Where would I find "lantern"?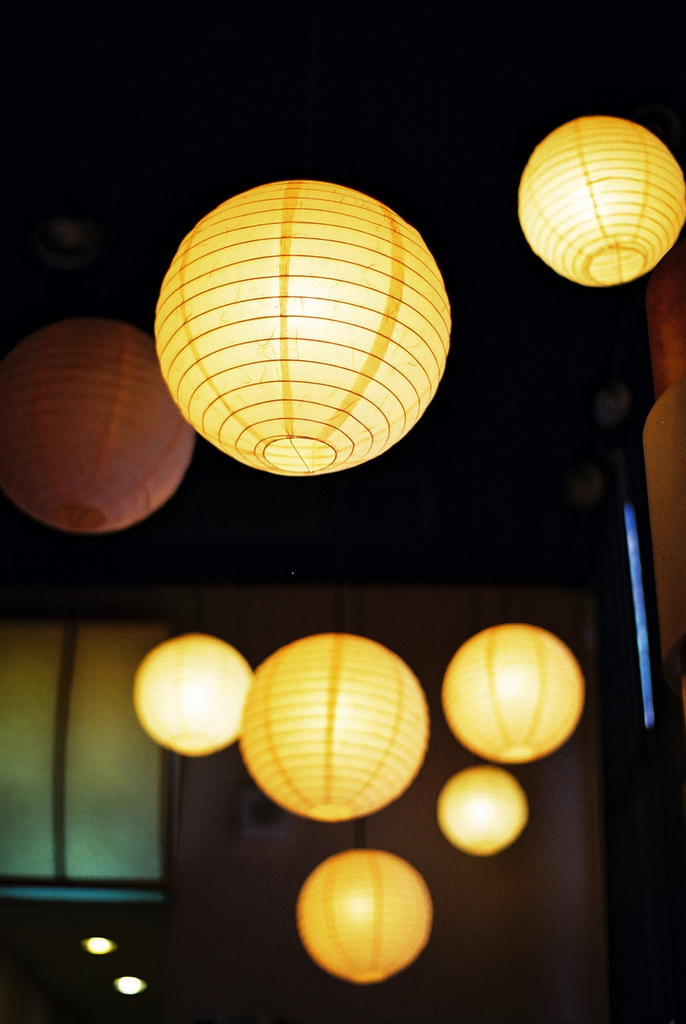
At 0/318/194/533.
